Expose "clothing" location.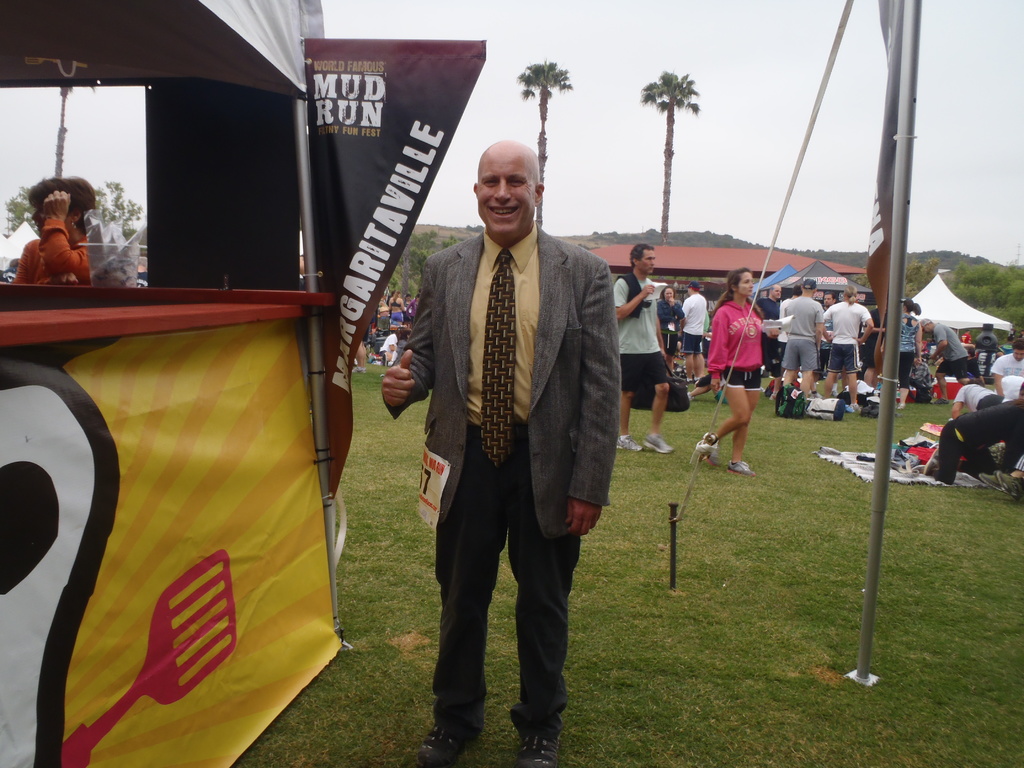
Exposed at (936, 319, 973, 381).
